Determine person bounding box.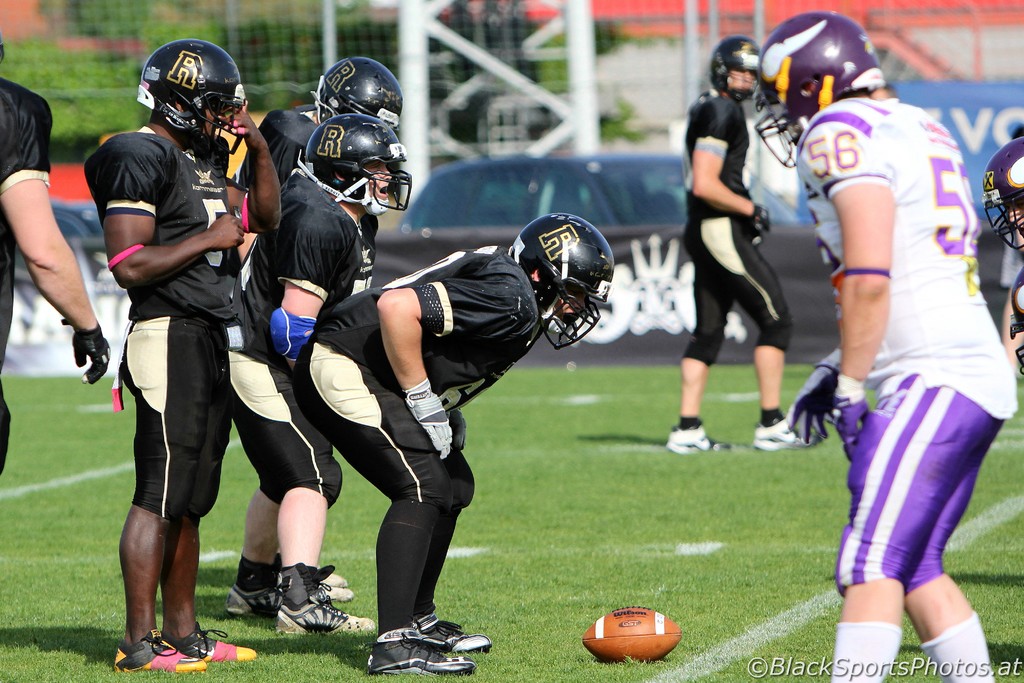
Determined: [x1=88, y1=0, x2=262, y2=682].
